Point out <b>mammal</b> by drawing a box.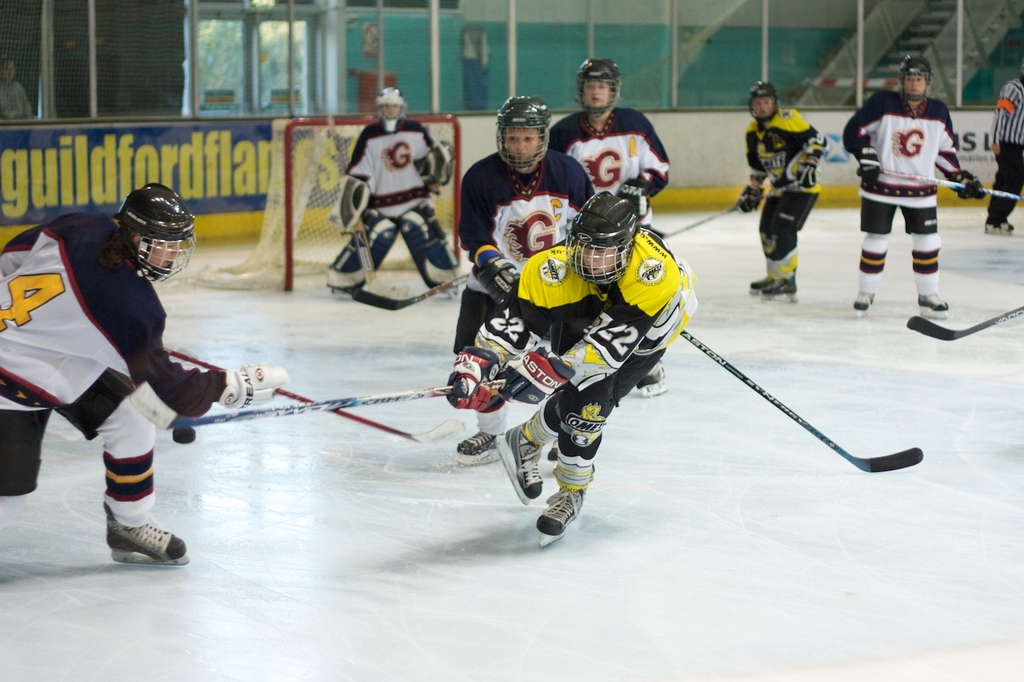
{"x1": 549, "y1": 56, "x2": 670, "y2": 231}.
